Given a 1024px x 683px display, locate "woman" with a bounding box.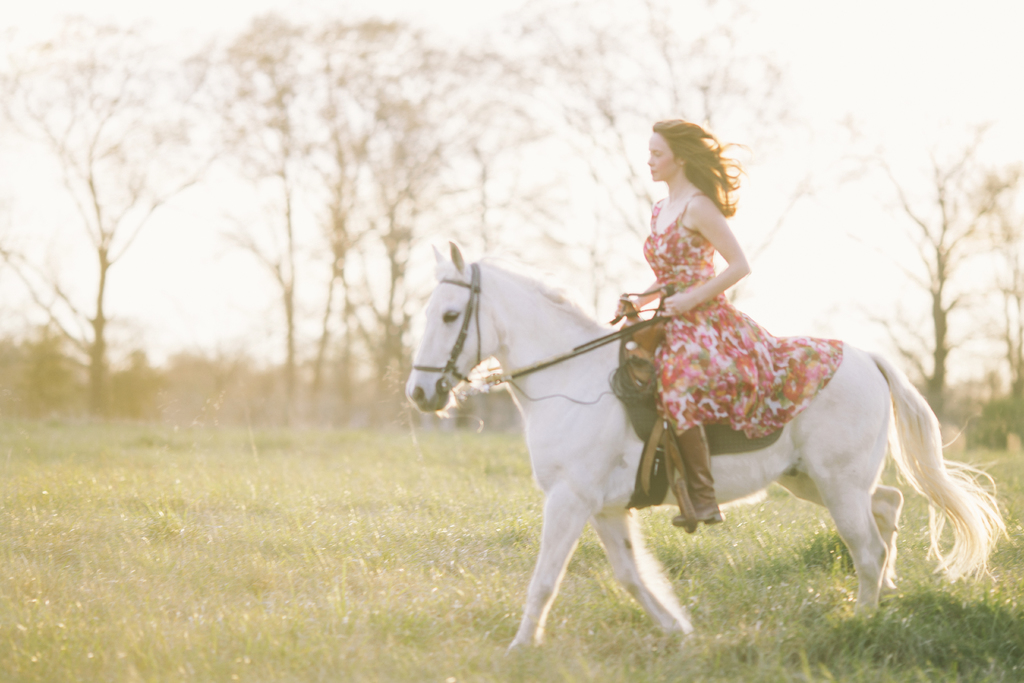
Located: select_region(621, 114, 751, 515).
